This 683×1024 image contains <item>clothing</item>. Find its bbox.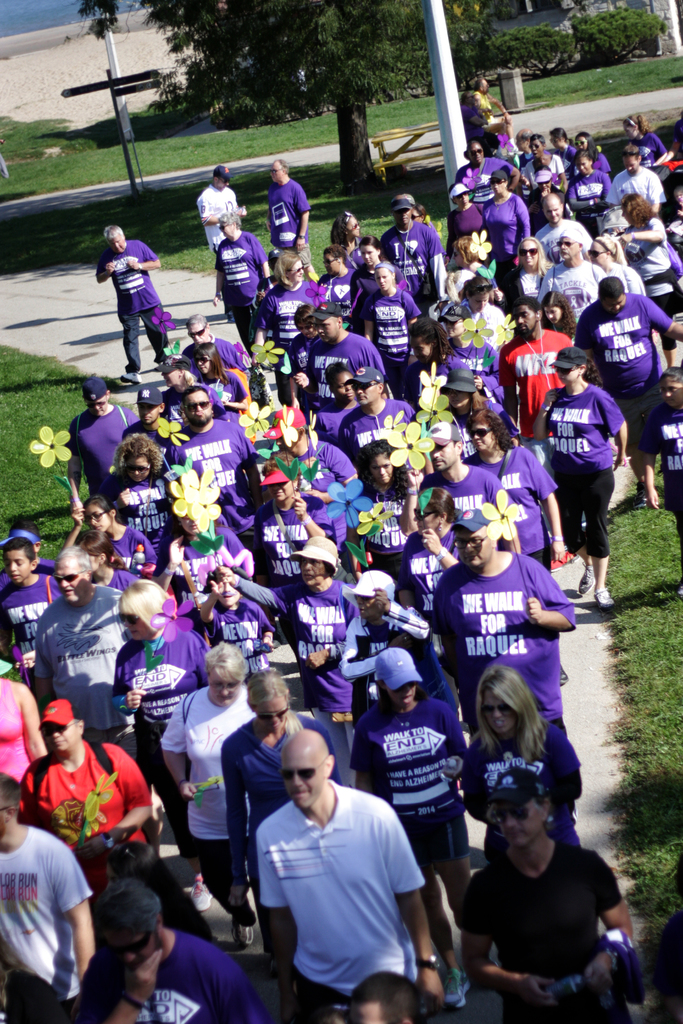
[347,687,461,886].
